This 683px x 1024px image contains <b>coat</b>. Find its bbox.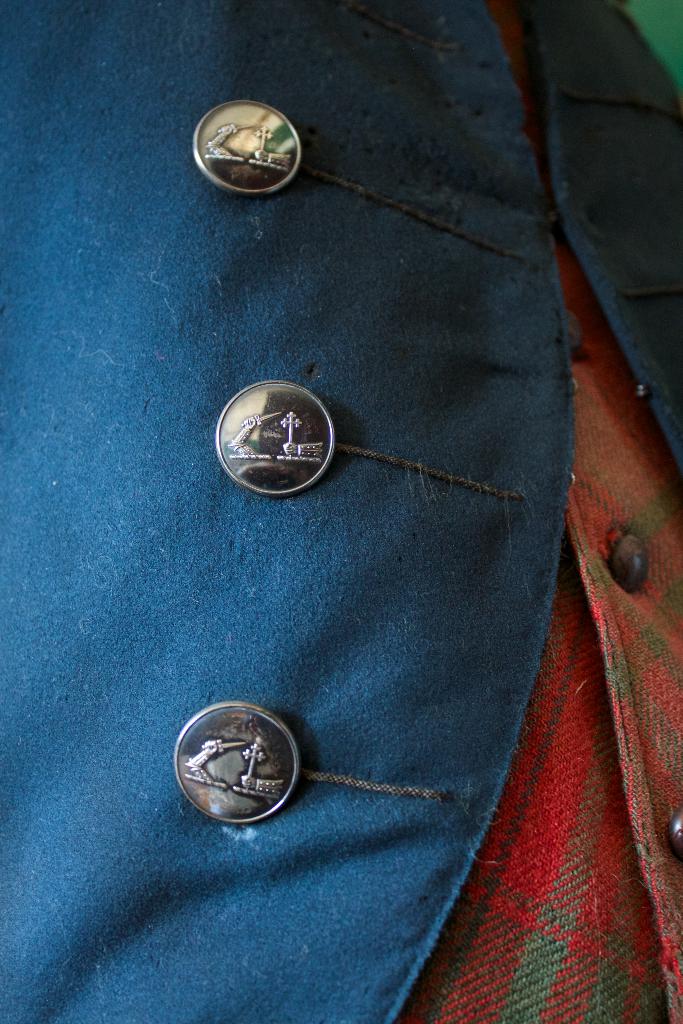
region(0, 0, 682, 1023).
